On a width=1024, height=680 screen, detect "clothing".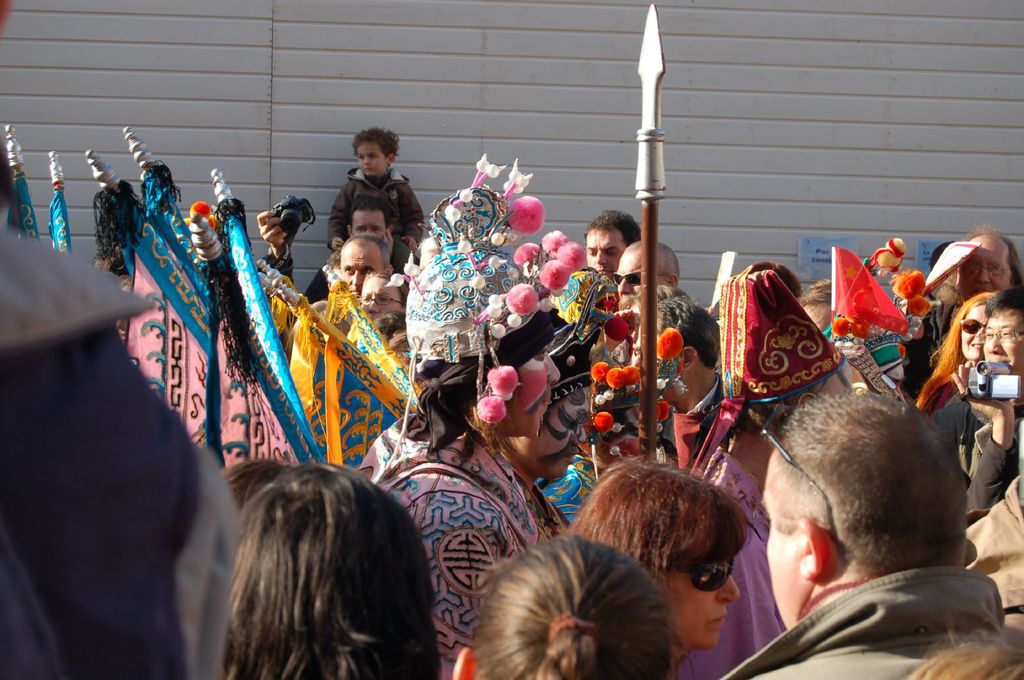
detection(671, 371, 725, 471).
